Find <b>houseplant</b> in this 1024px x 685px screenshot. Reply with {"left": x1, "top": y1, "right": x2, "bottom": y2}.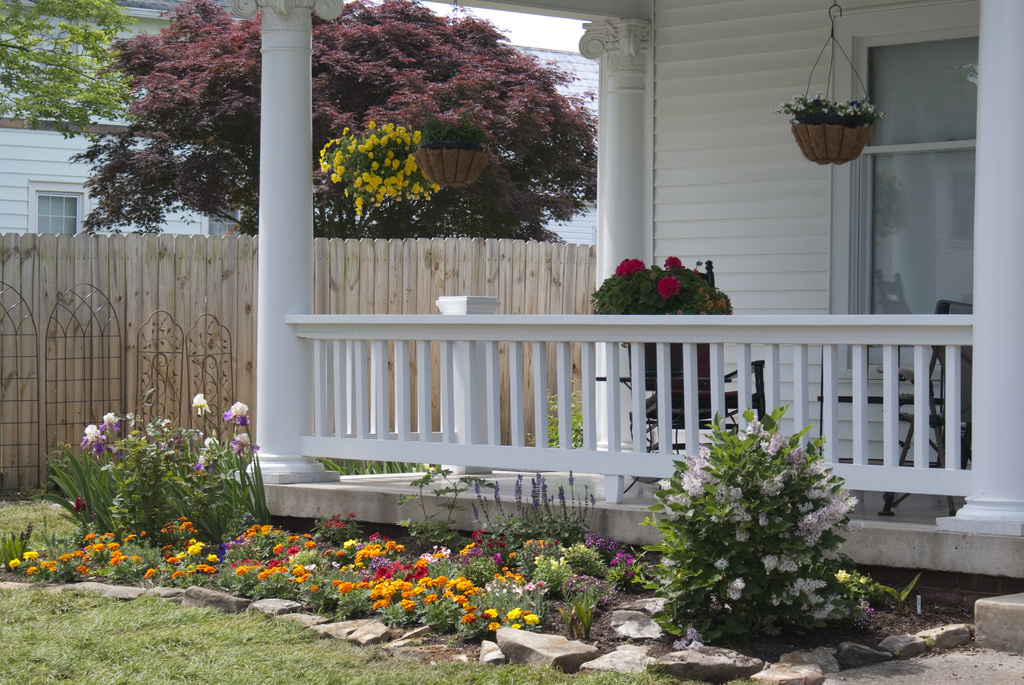
{"left": 626, "top": 409, "right": 917, "bottom": 663}.
